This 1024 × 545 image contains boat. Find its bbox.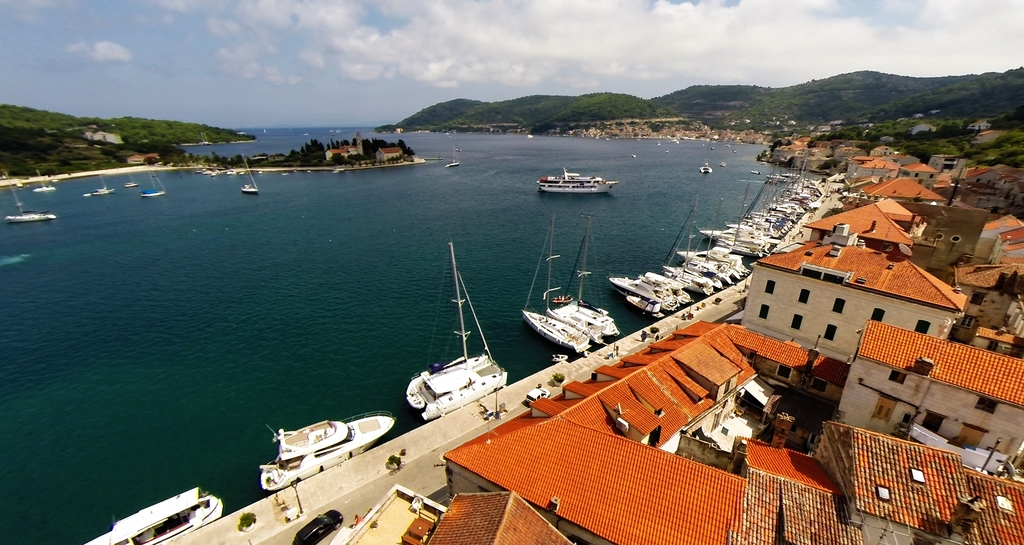
{"x1": 259, "y1": 420, "x2": 395, "y2": 482}.
